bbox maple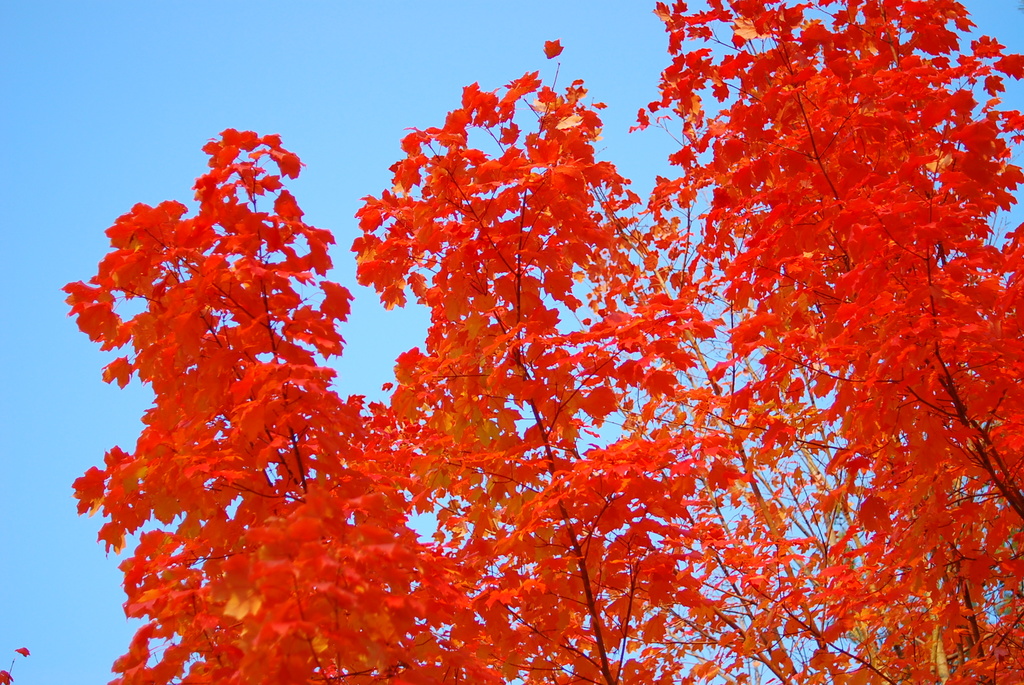
(67, 0, 1023, 684)
